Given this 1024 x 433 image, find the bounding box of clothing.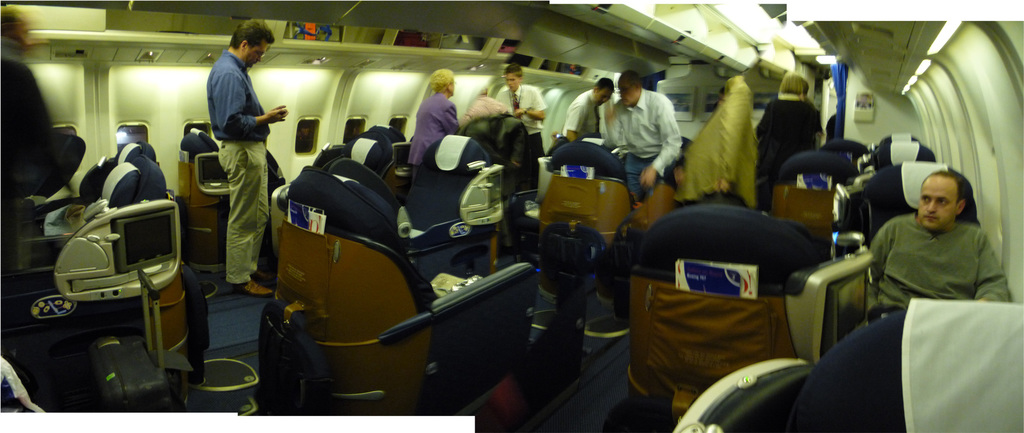
{"left": 605, "top": 89, "right": 679, "bottom": 200}.
